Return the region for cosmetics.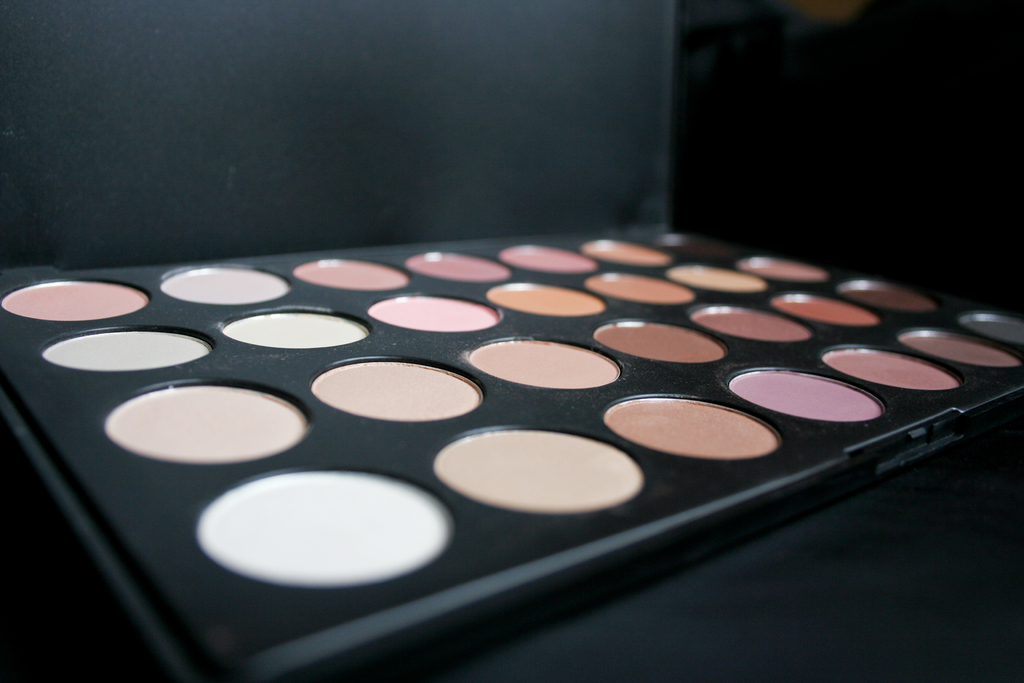
bbox(589, 322, 726, 368).
